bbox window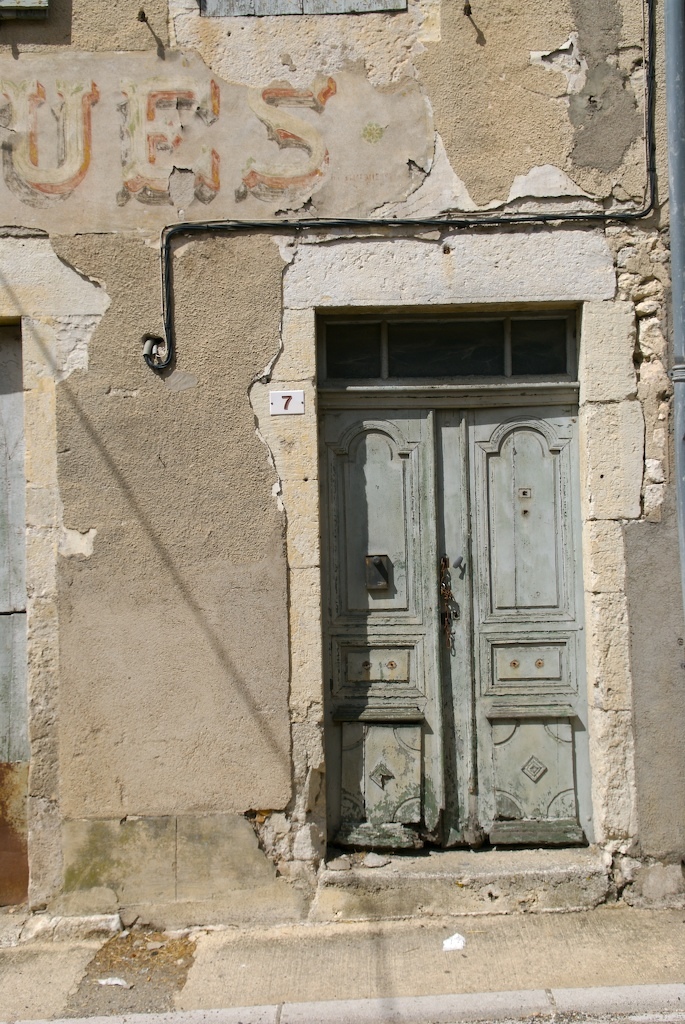
319,293,571,397
